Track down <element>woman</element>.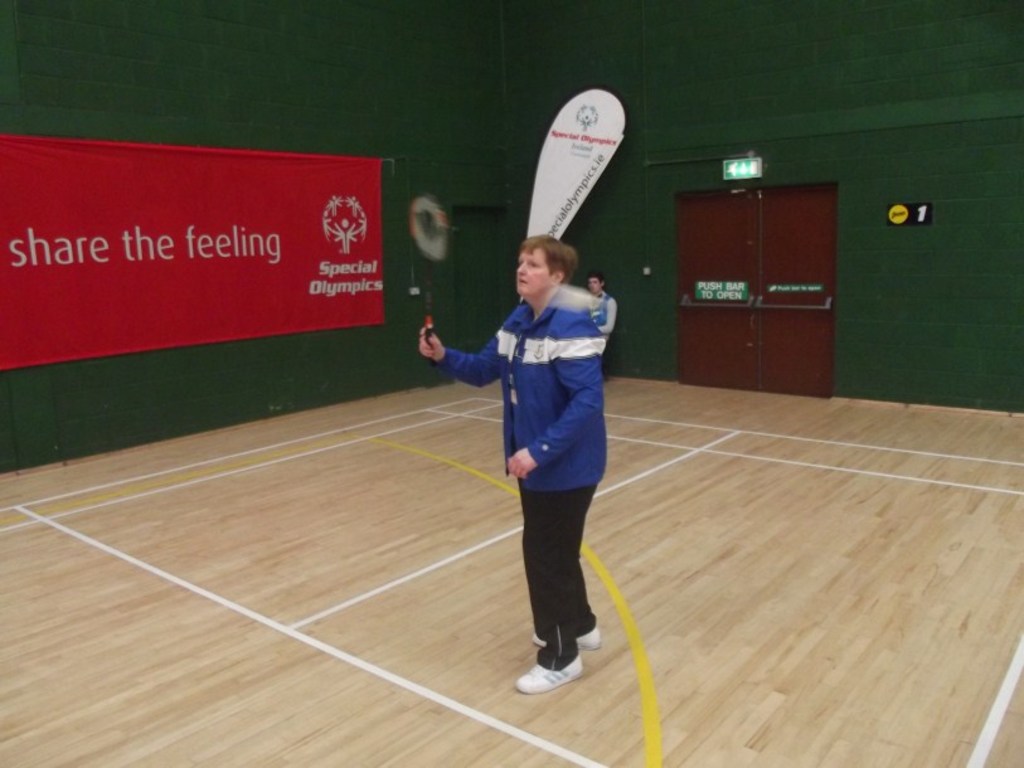
Tracked to pyautogui.locateOnScreen(441, 212, 630, 697).
